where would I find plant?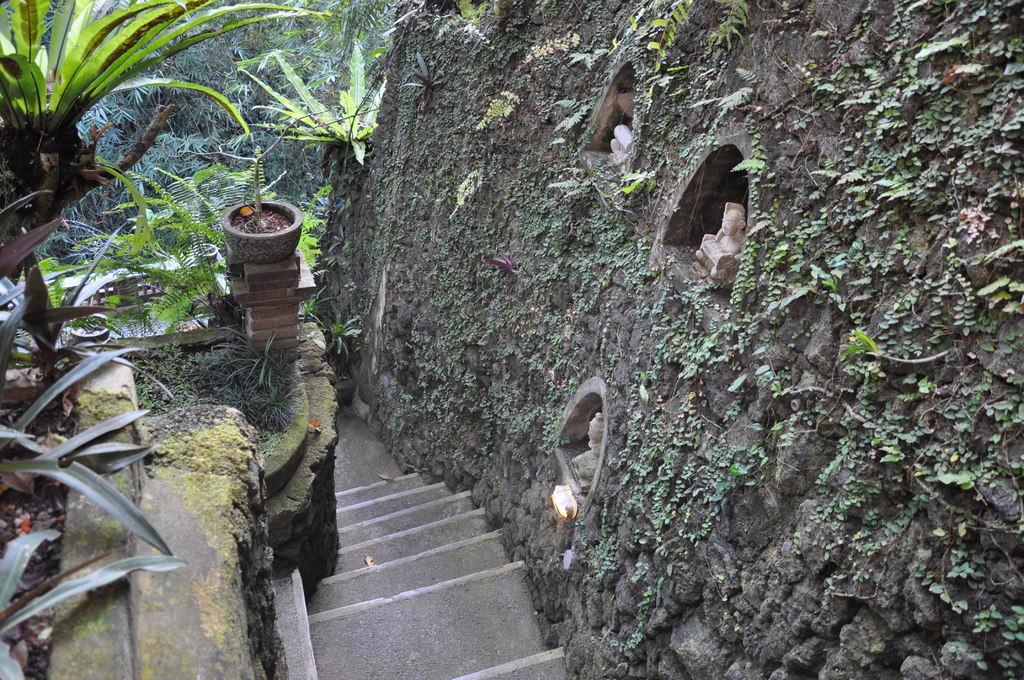
At x1=0, y1=286, x2=35, y2=388.
